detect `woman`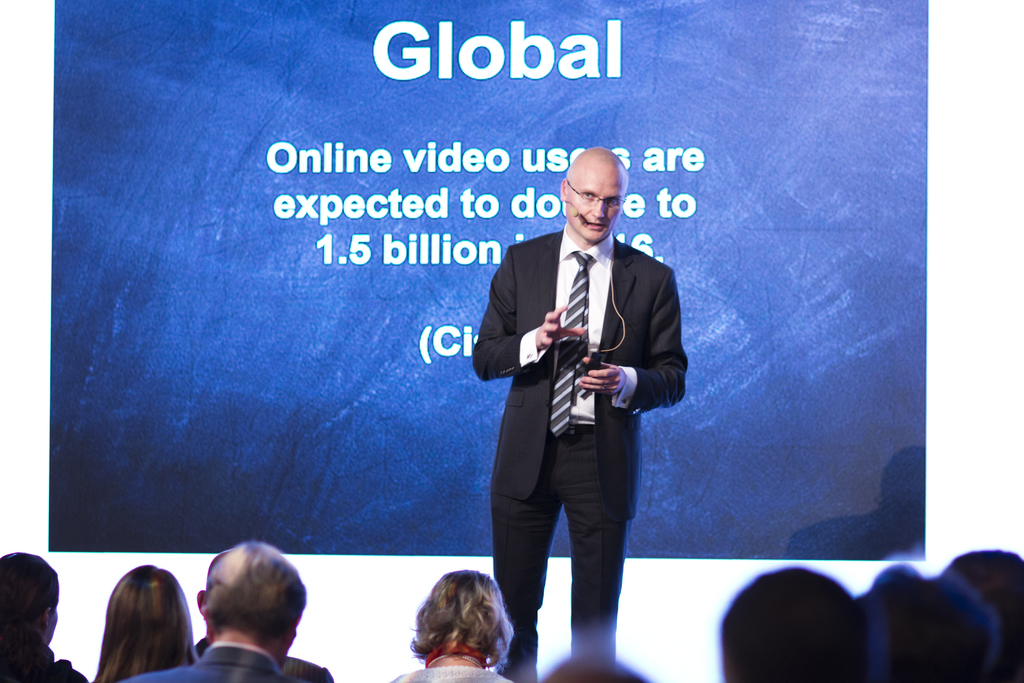
[383,568,525,682]
